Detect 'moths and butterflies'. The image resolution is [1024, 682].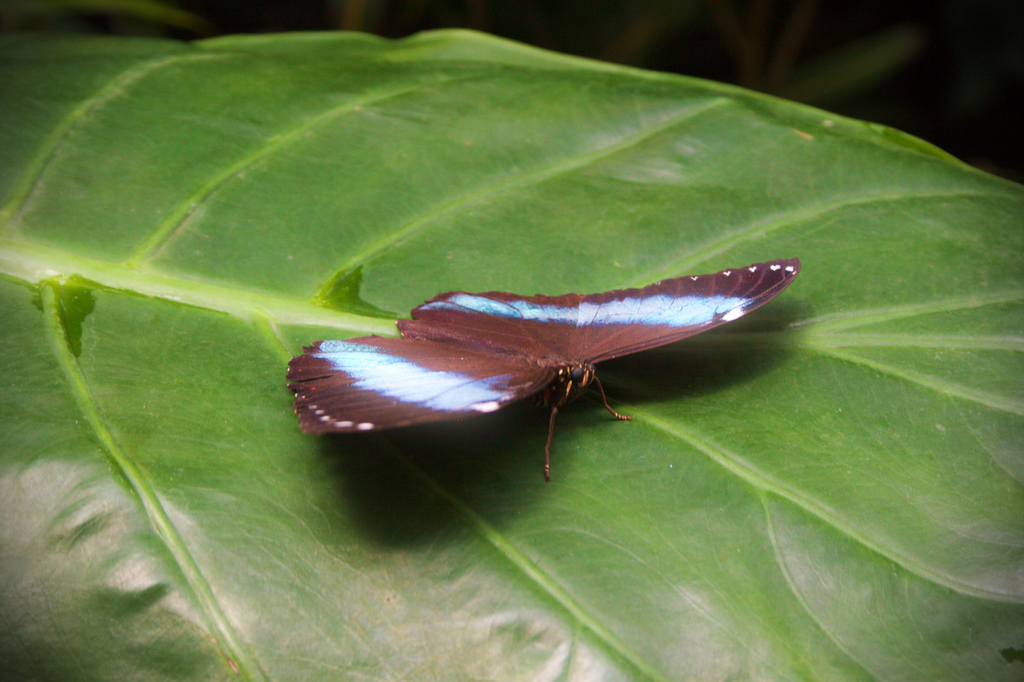
[277, 254, 806, 485].
